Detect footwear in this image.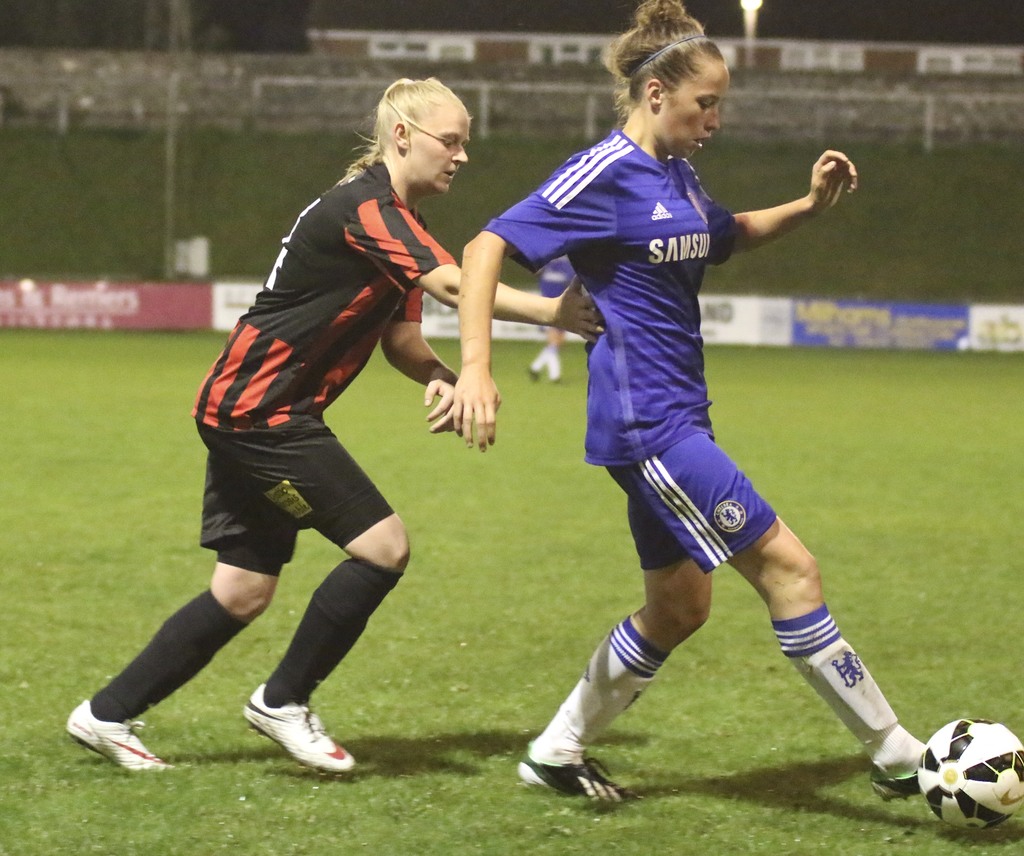
Detection: 62 686 175 792.
